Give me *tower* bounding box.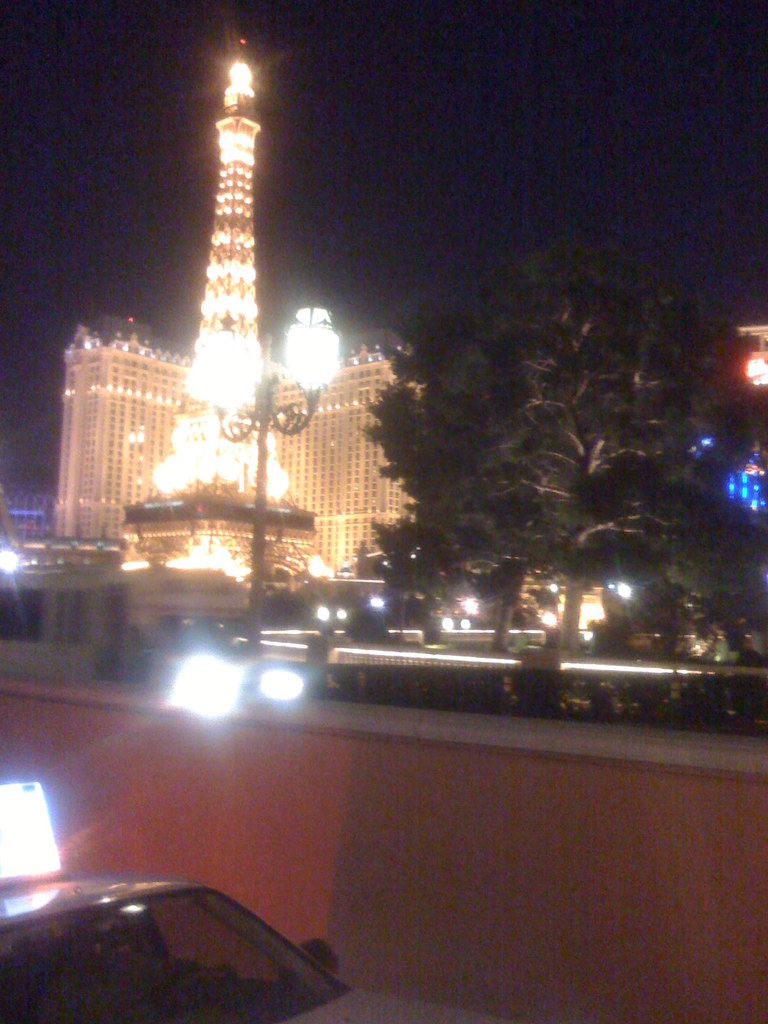
124, 24, 329, 600.
